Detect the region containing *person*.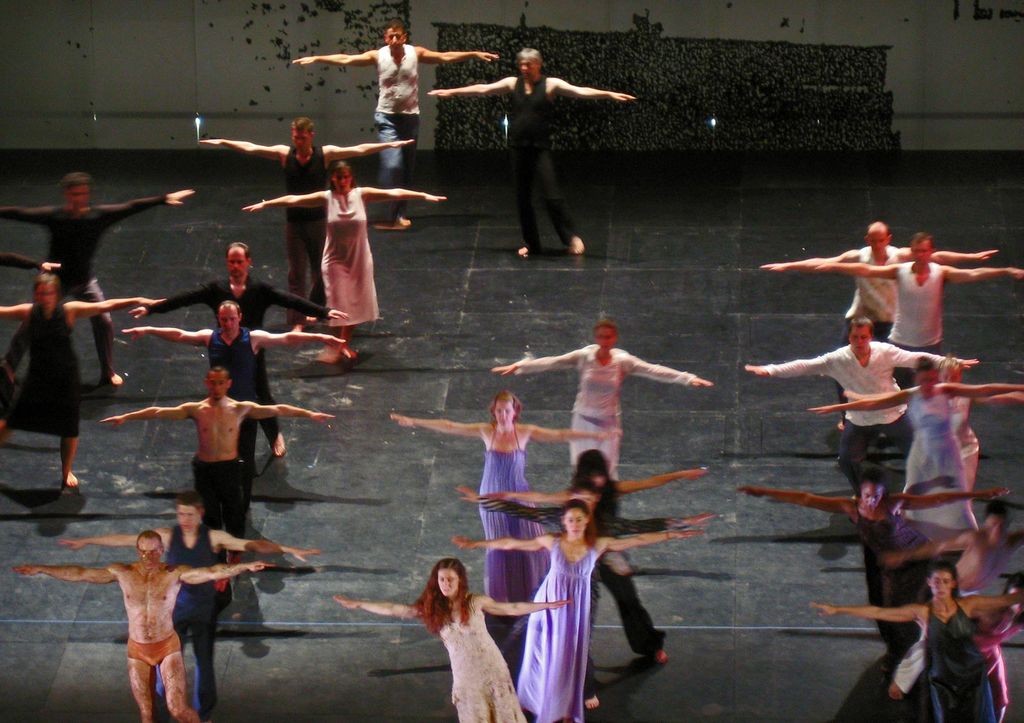
bbox(792, 232, 1023, 359).
